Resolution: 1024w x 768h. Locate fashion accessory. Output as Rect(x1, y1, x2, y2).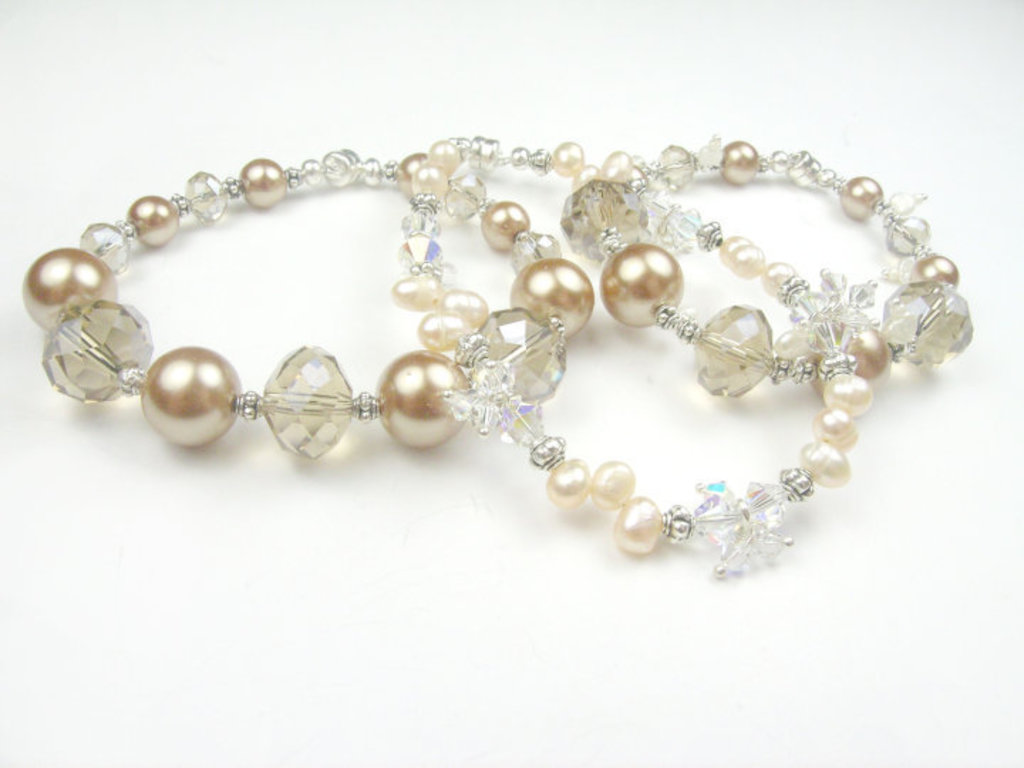
Rect(560, 134, 970, 402).
